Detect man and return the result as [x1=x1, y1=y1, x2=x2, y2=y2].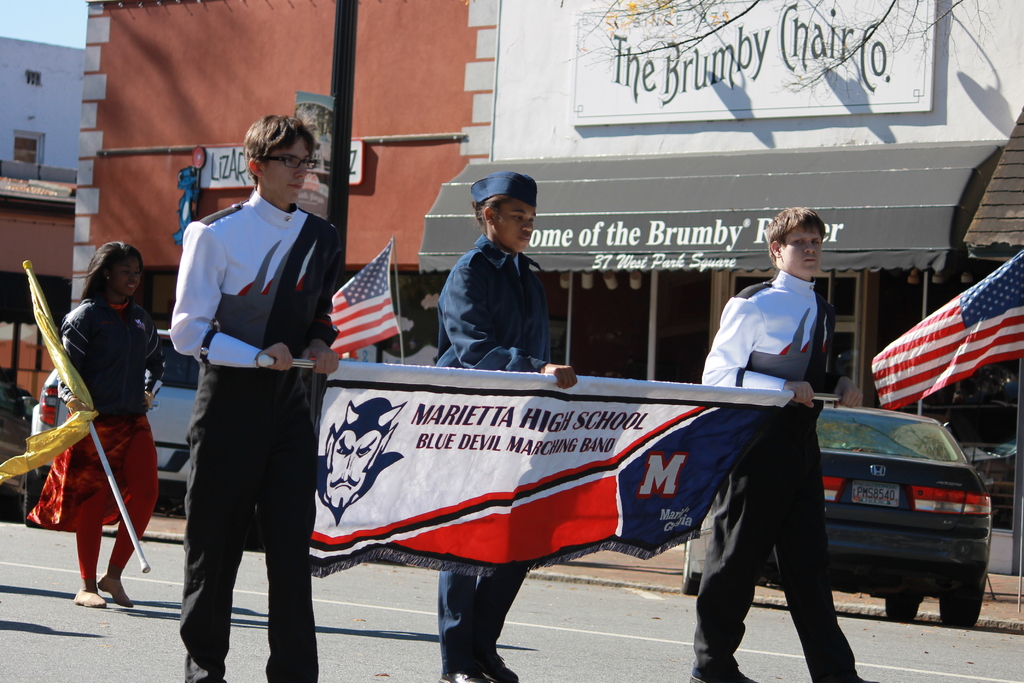
[x1=148, y1=113, x2=337, y2=658].
